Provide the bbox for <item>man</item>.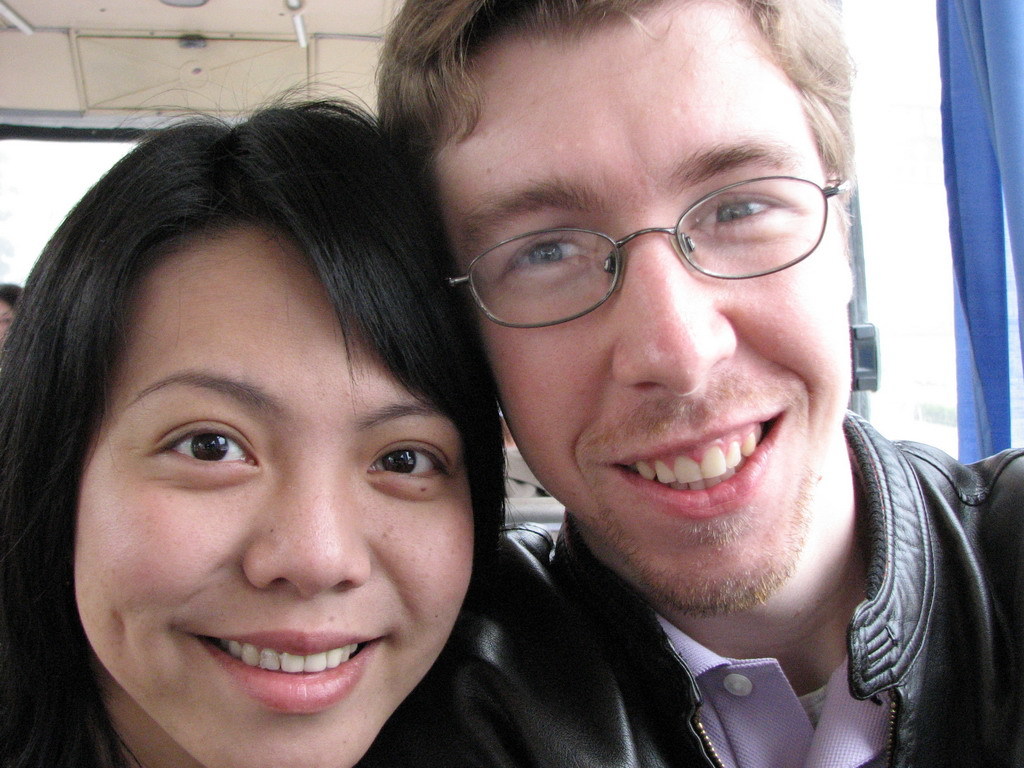
locate(277, 0, 1023, 767).
